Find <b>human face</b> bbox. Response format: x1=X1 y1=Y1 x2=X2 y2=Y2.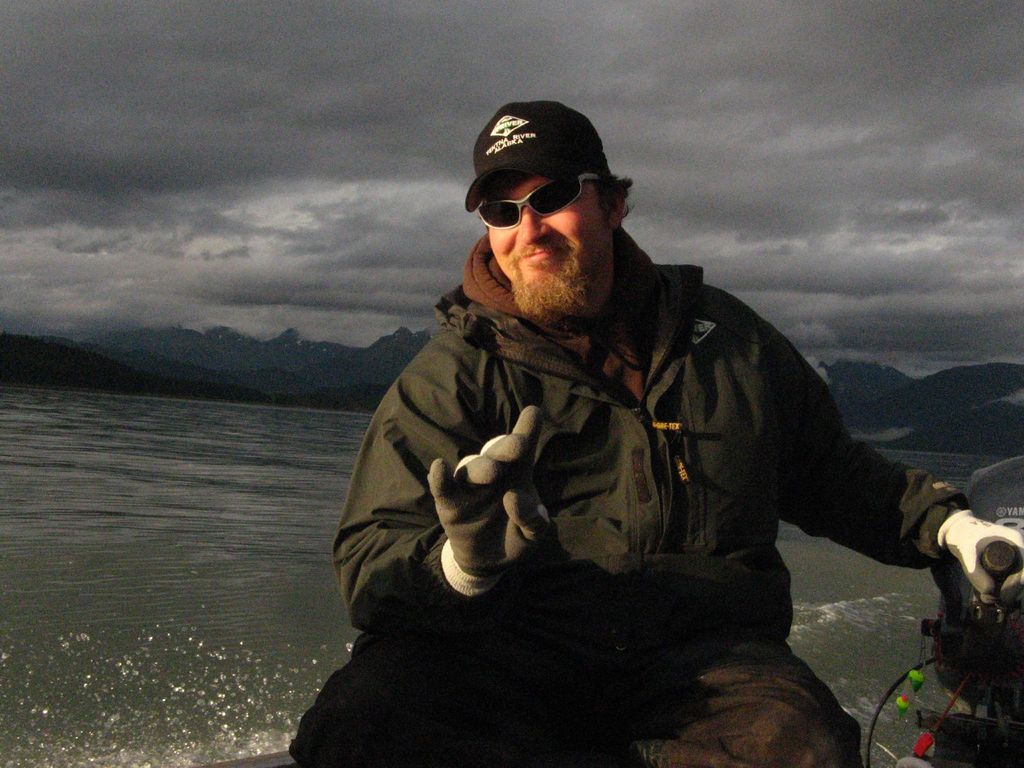
x1=485 y1=172 x2=608 y2=276.
